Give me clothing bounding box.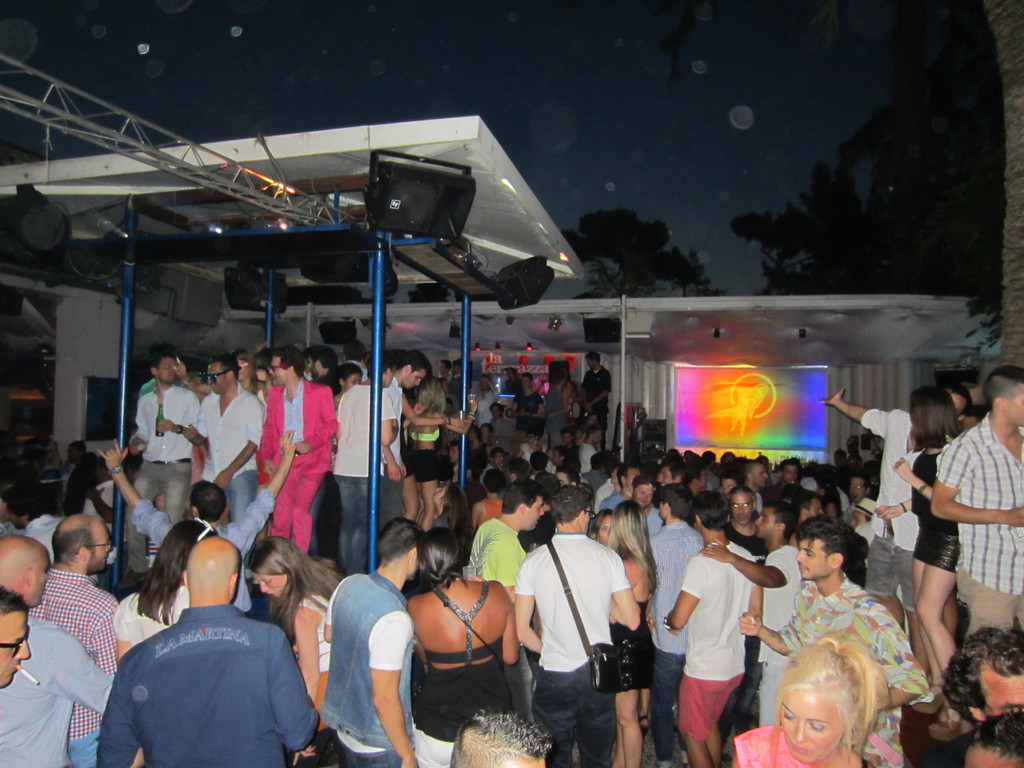
select_region(766, 548, 803, 708).
